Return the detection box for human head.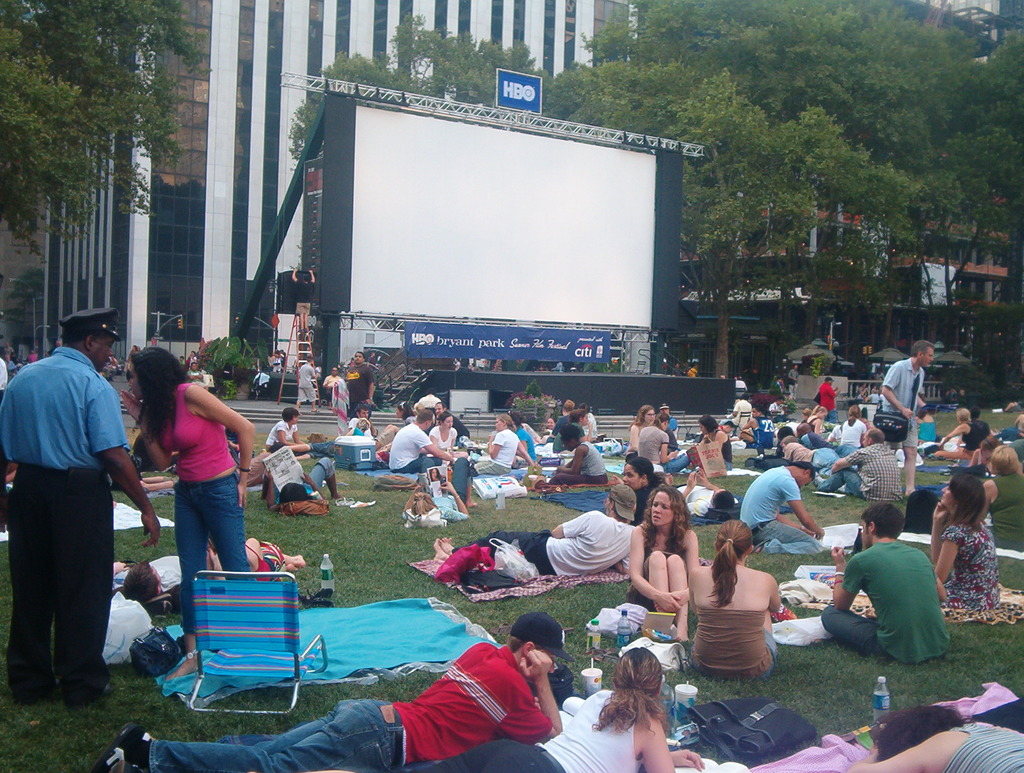
863:502:905:548.
